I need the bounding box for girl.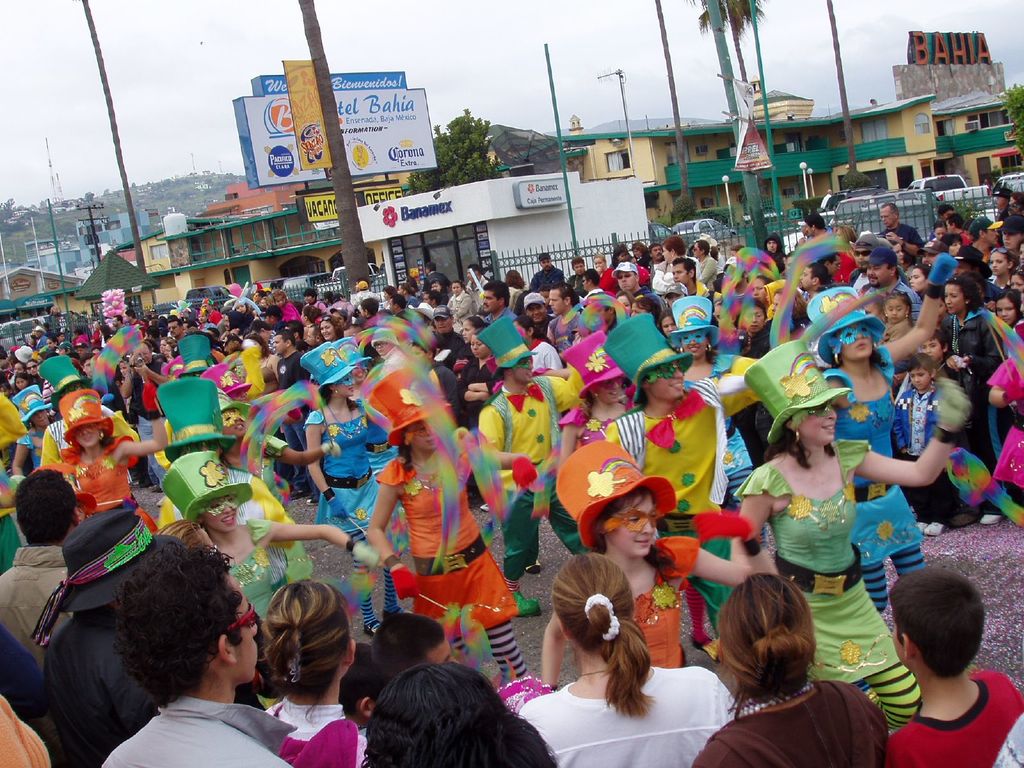
Here it is: locate(158, 451, 376, 623).
